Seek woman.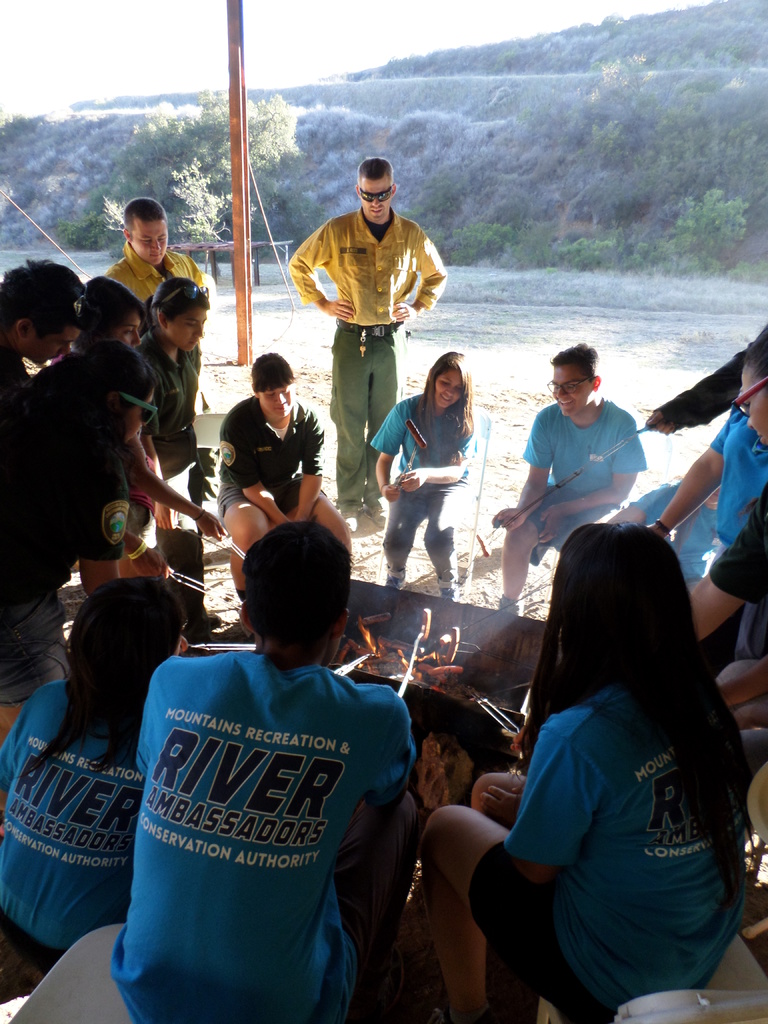
<region>0, 579, 200, 995</region>.
